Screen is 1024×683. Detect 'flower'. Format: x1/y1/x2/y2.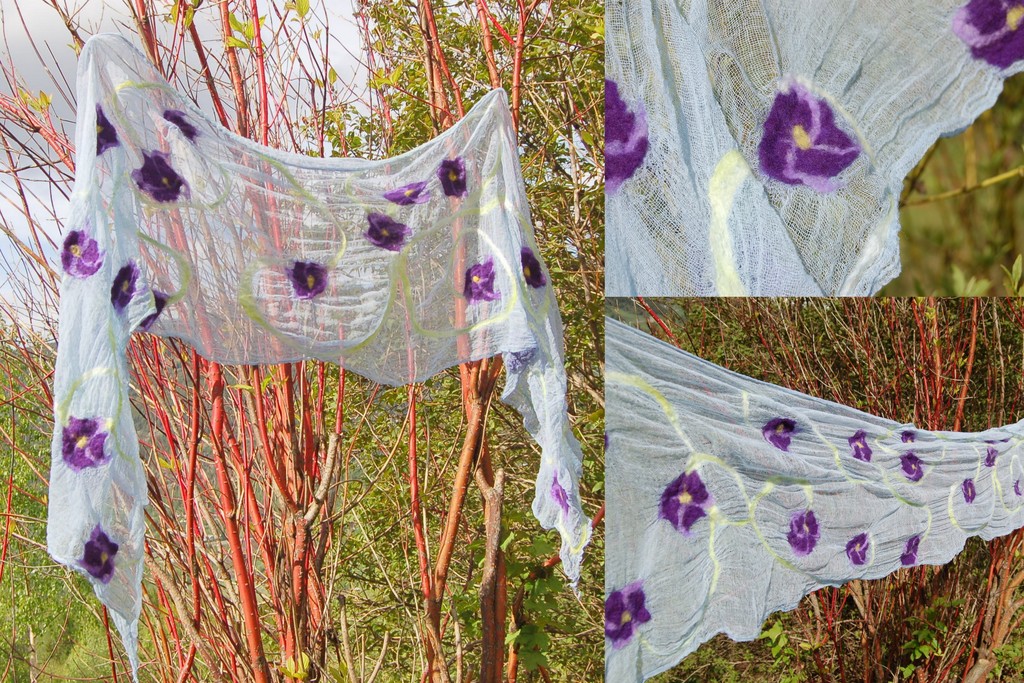
960/480/977/502.
